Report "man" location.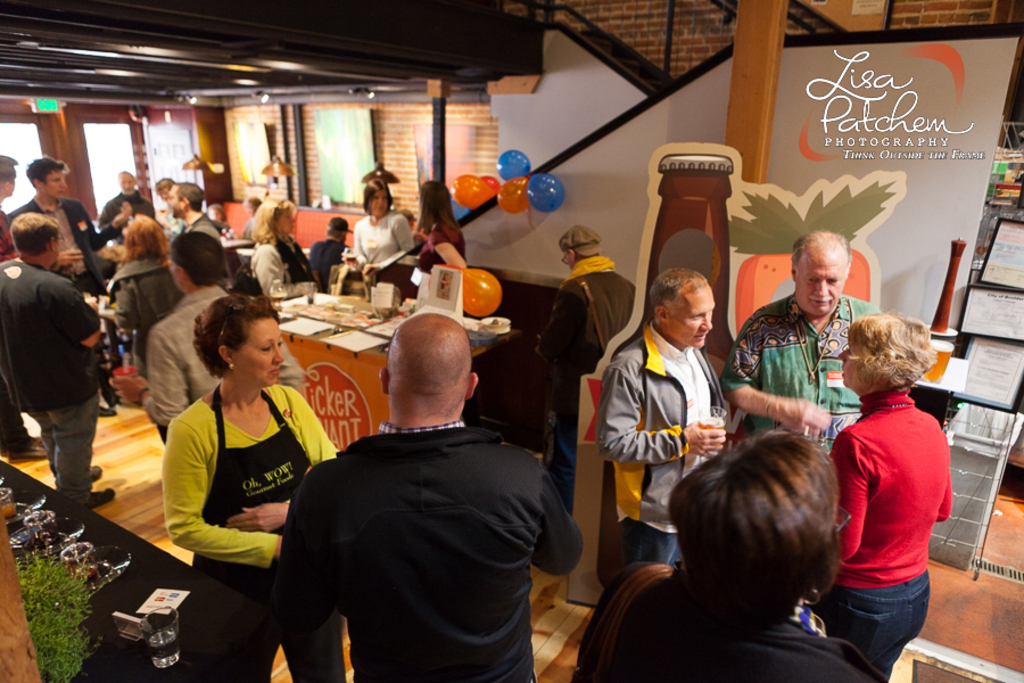
Report: rect(164, 181, 228, 277).
